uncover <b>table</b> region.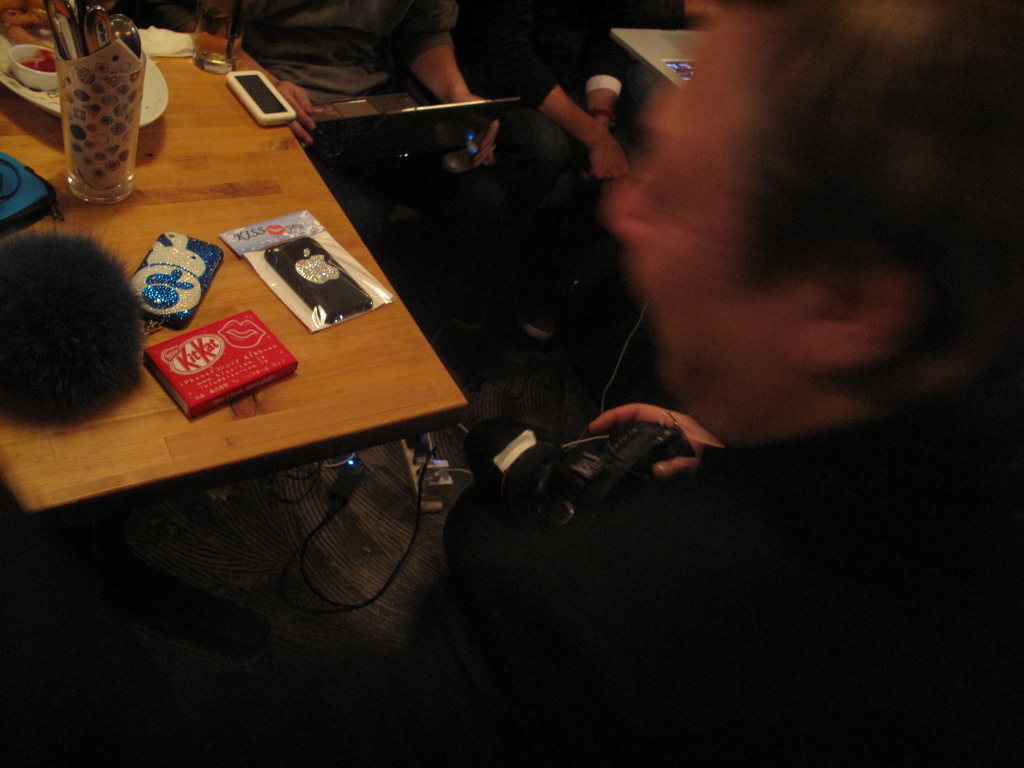
Uncovered: [x1=0, y1=42, x2=451, y2=661].
